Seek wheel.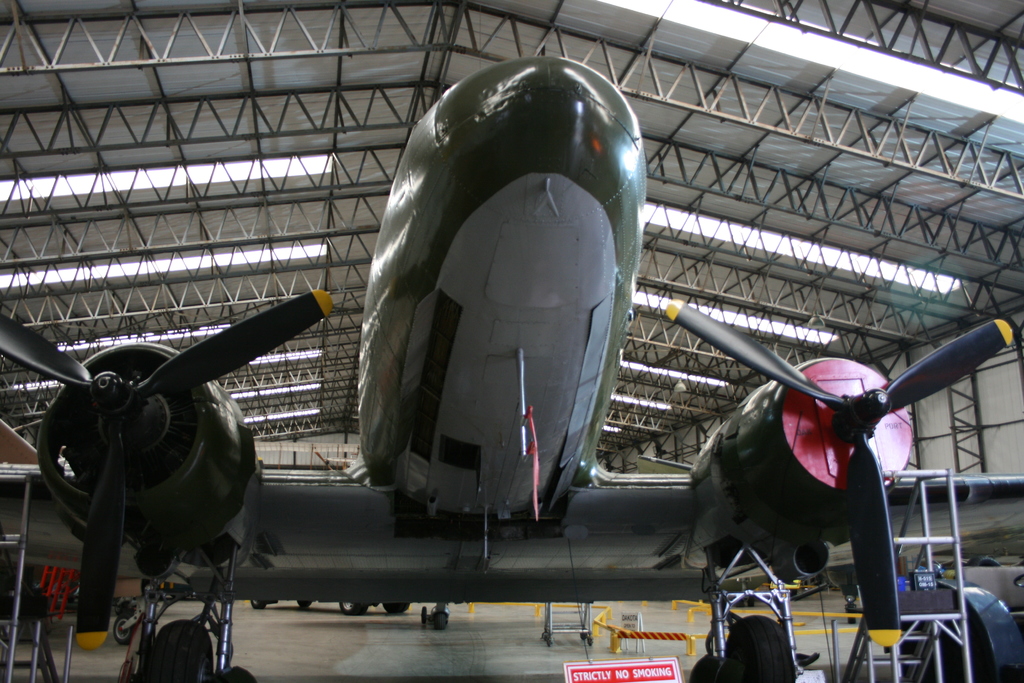
(717, 618, 797, 682).
